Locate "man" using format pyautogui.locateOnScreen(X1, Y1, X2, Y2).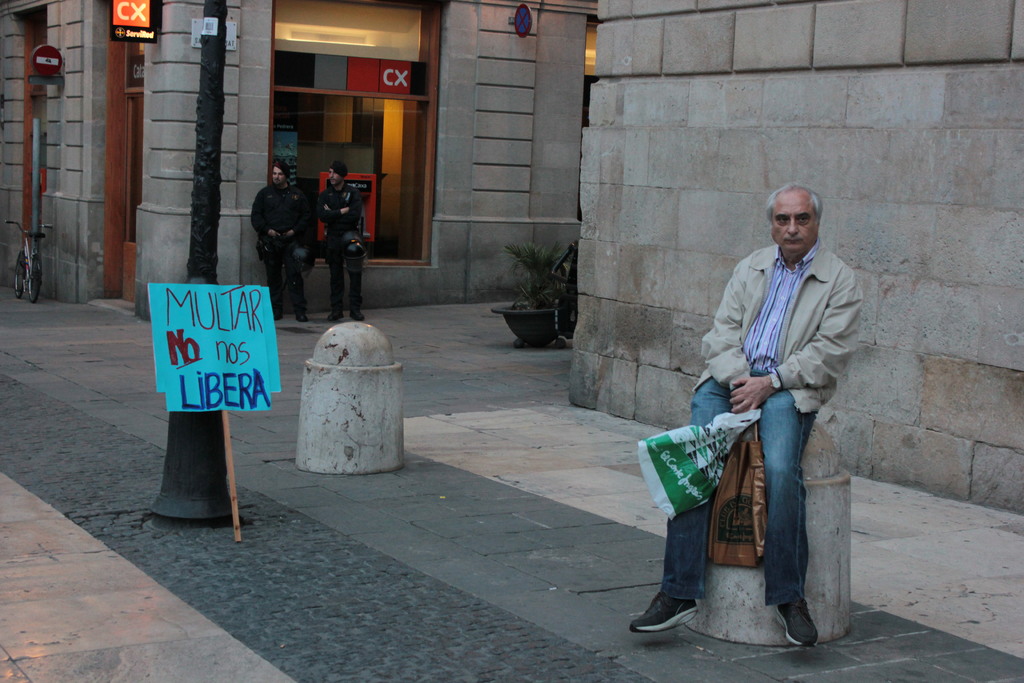
pyautogui.locateOnScreen(668, 179, 868, 636).
